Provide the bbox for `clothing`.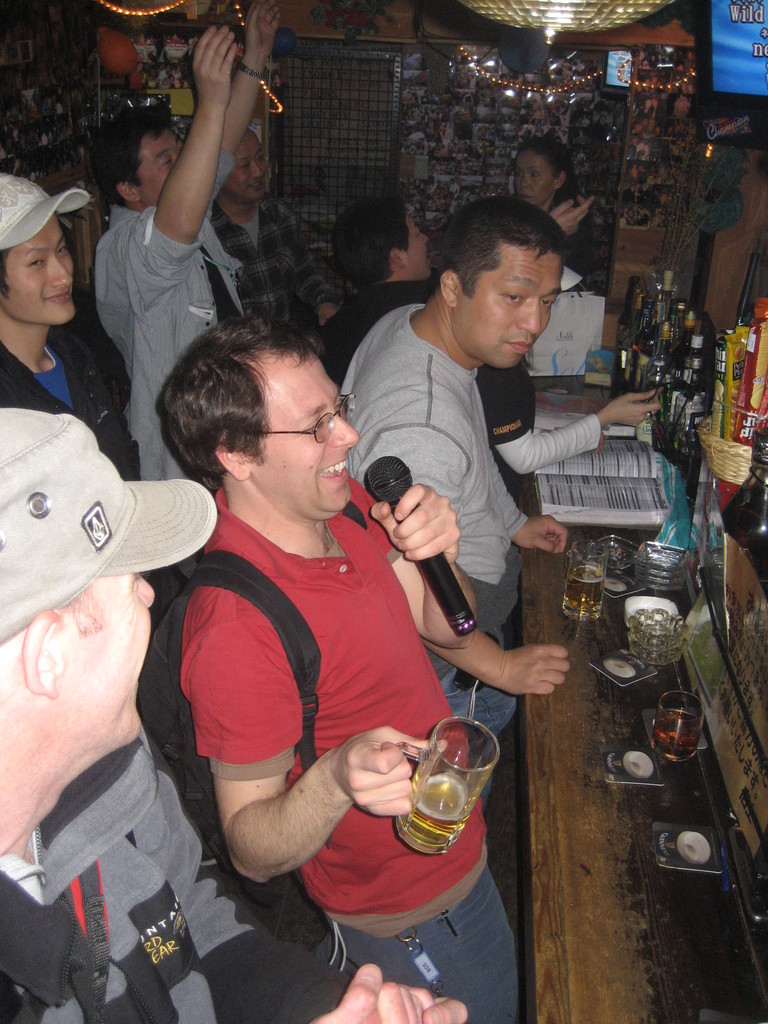
[0, 337, 136, 484].
